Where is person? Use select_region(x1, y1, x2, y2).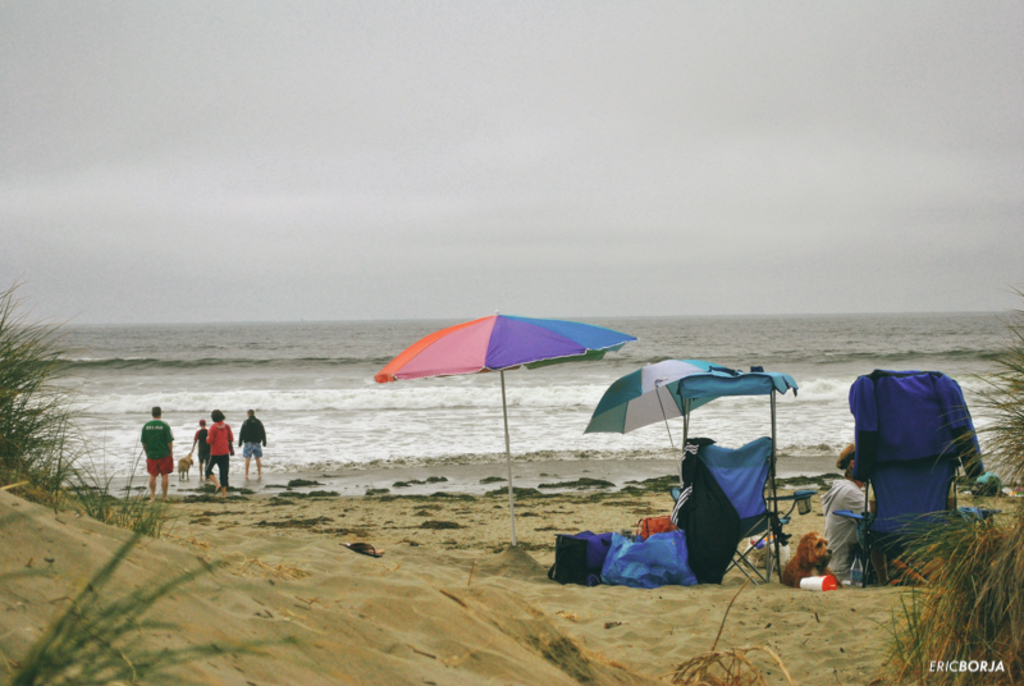
select_region(124, 410, 172, 495).
